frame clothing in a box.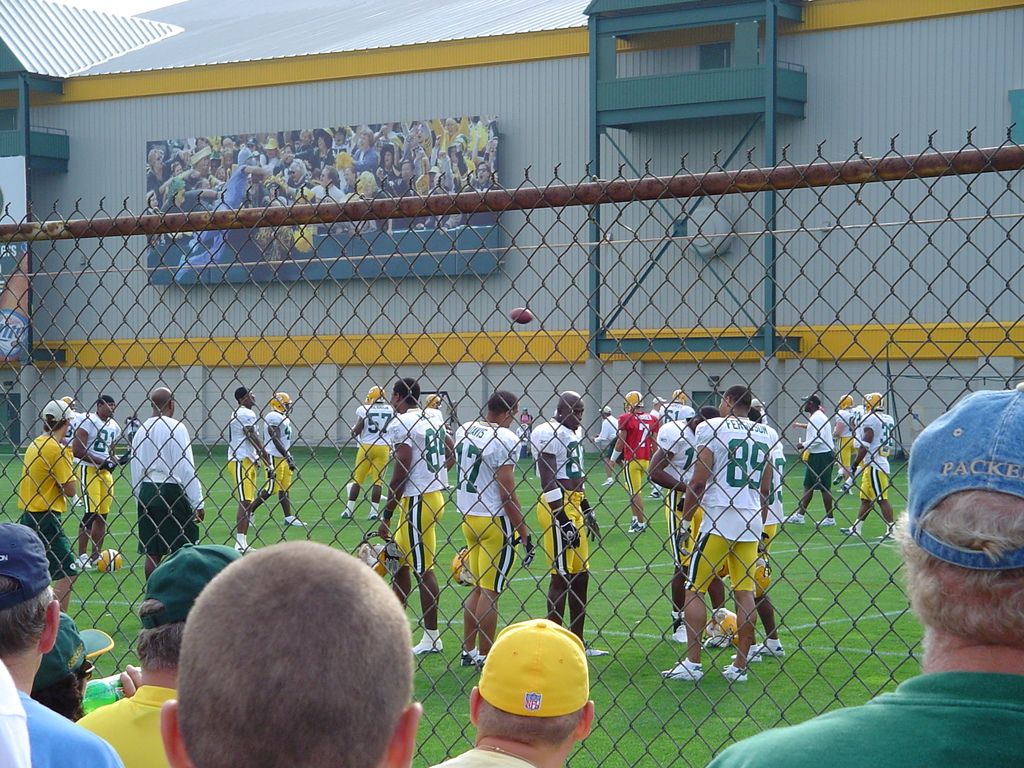
BBox(76, 410, 120, 520).
